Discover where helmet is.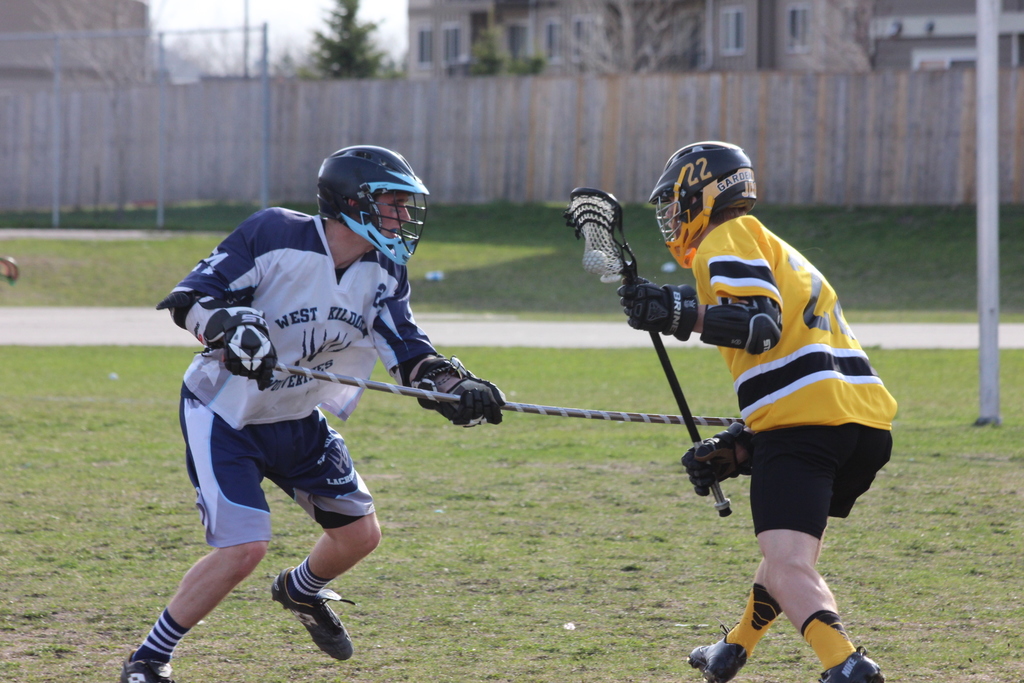
Discovered at x1=652 y1=140 x2=760 y2=270.
